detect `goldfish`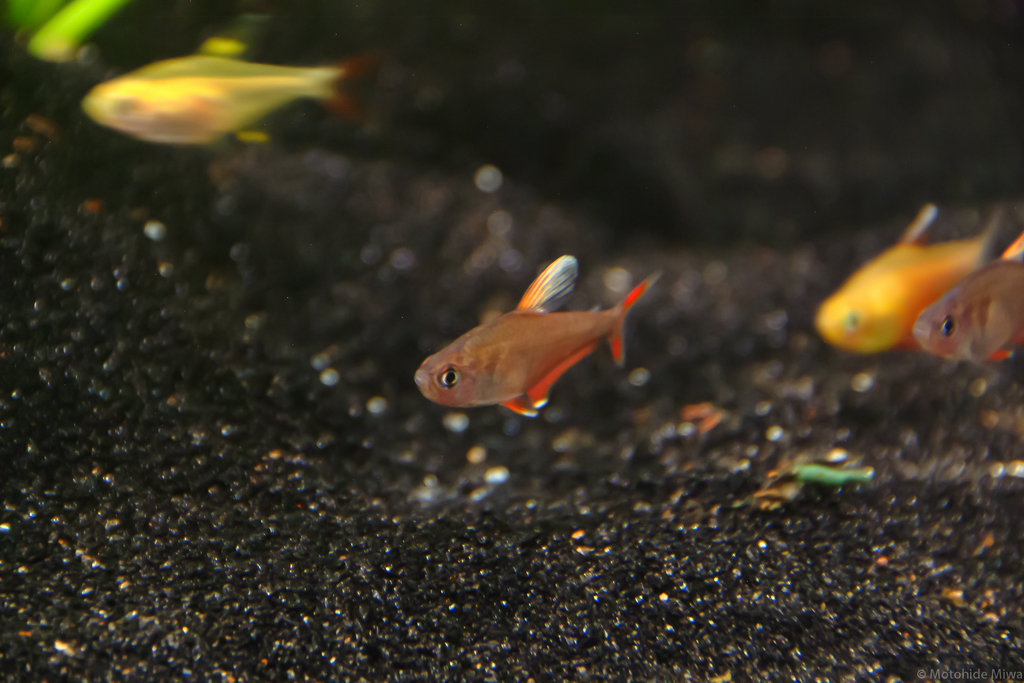
region(908, 251, 1022, 368)
